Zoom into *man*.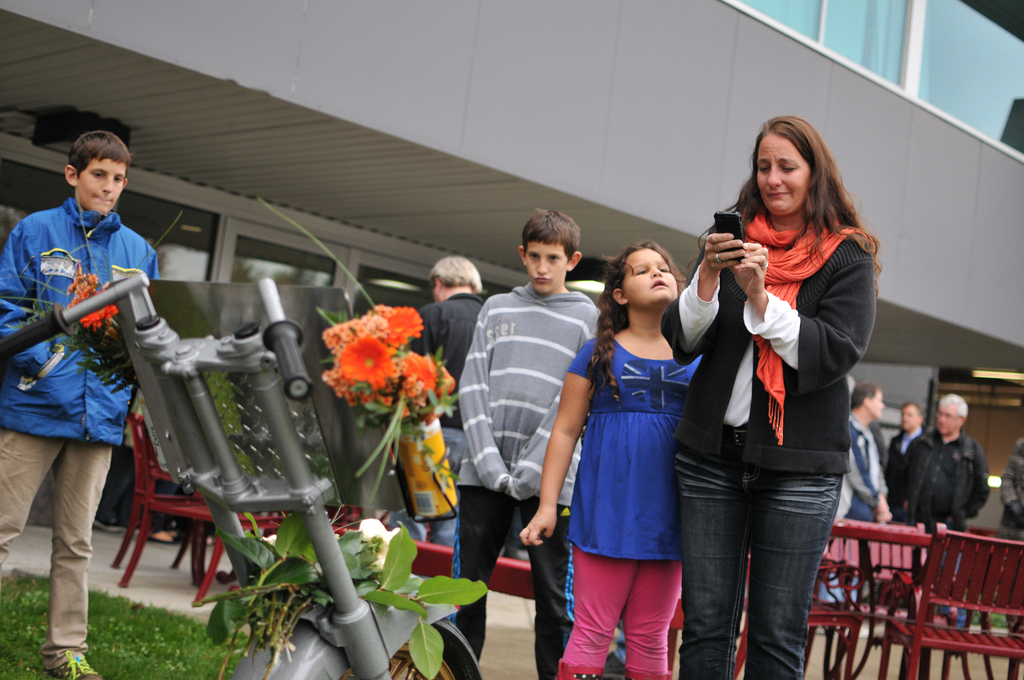
Zoom target: (left=898, top=391, right=986, bottom=626).
